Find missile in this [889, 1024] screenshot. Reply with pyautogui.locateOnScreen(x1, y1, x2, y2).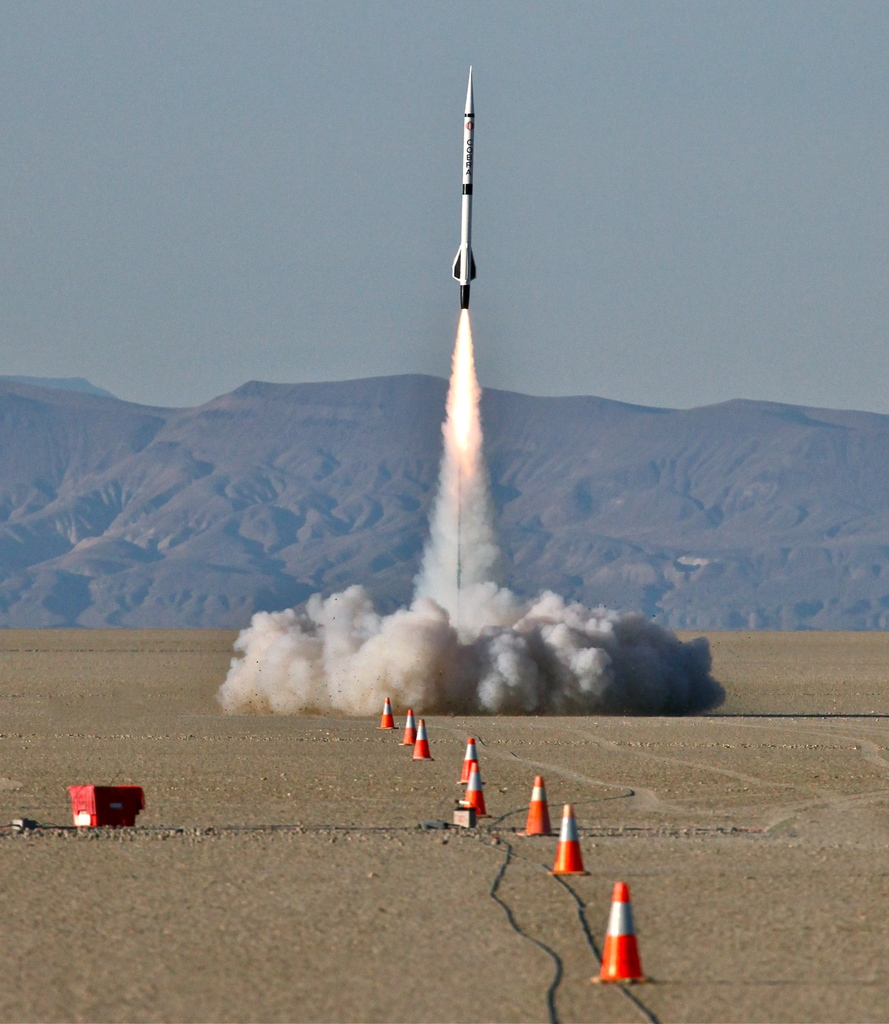
pyautogui.locateOnScreen(449, 61, 478, 312).
